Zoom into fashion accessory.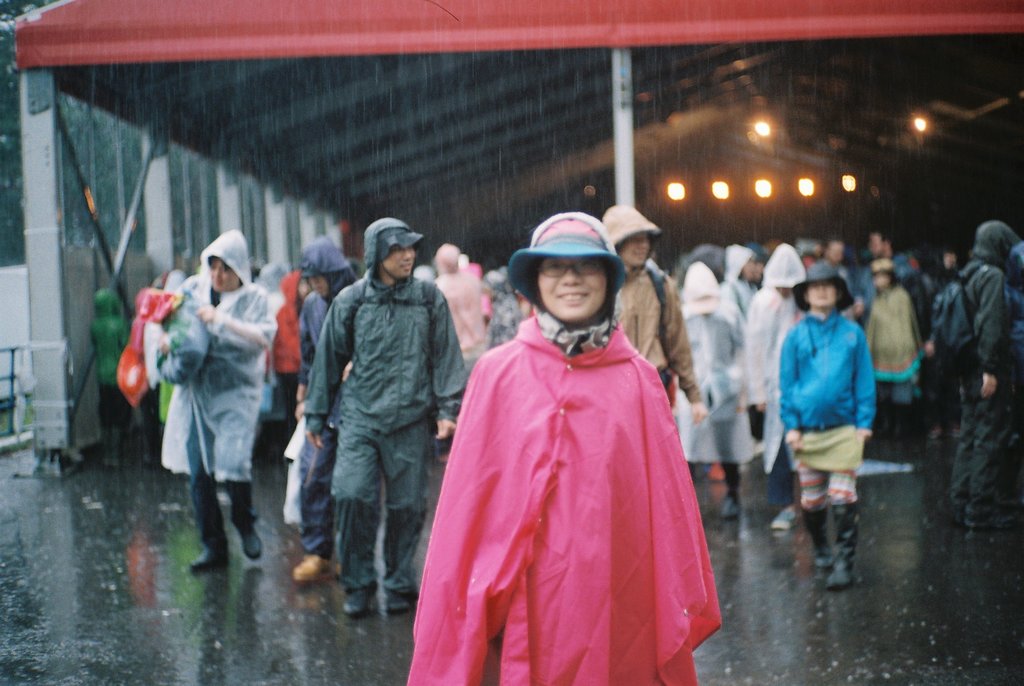
Zoom target: box=[792, 260, 858, 310].
